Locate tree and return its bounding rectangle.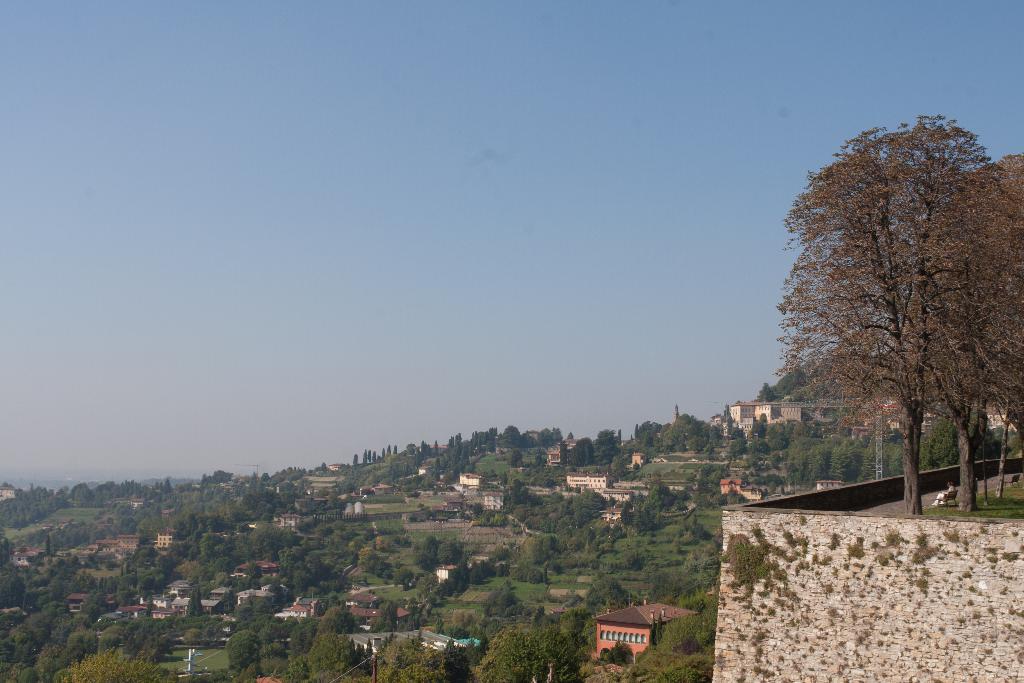
[591,578,636,623].
